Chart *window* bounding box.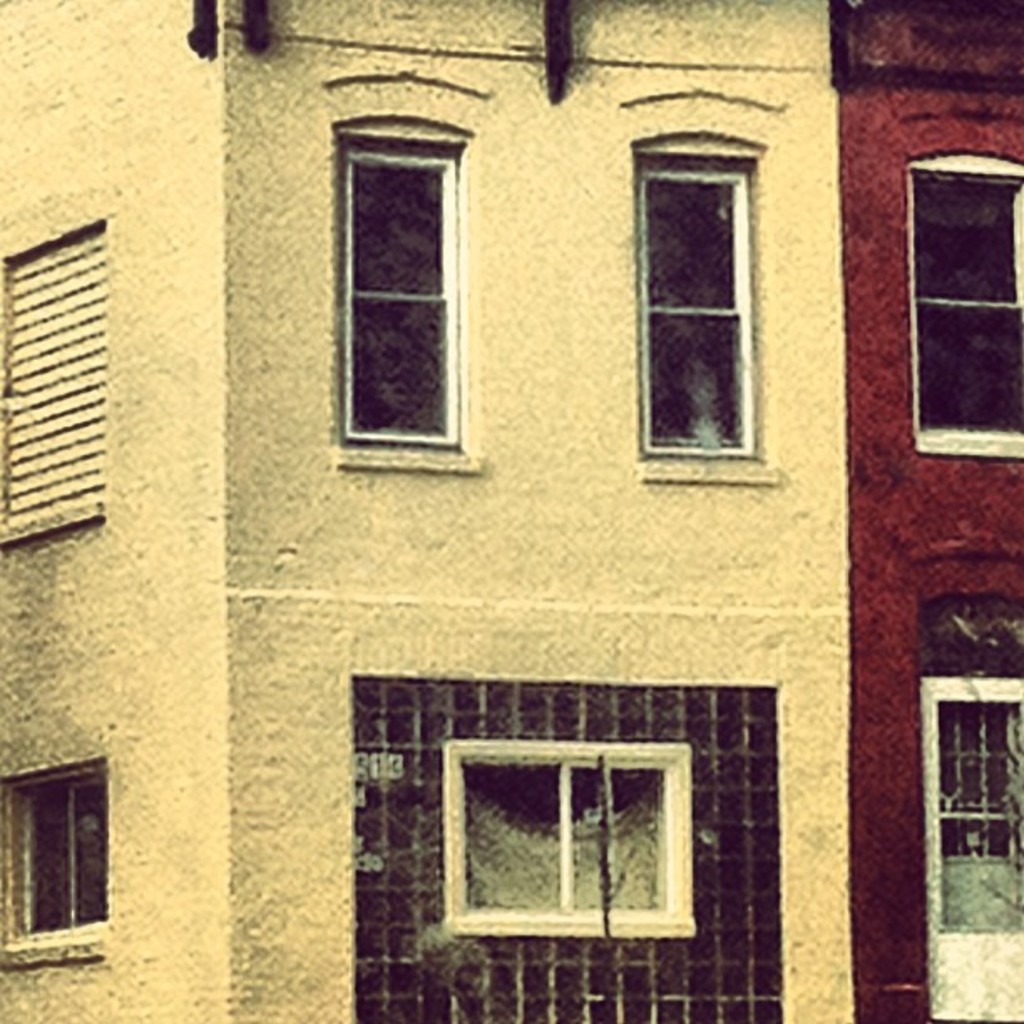
Charted: (x1=0, y1=221, x2=107, y2=545).
